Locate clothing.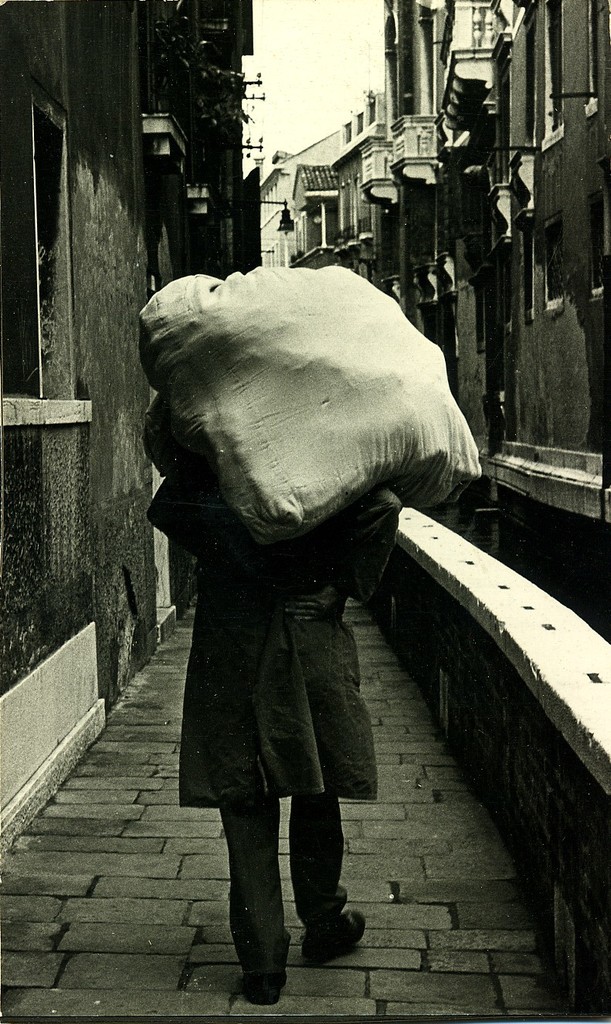
Bounding box: (144, 318, 440, 817).
